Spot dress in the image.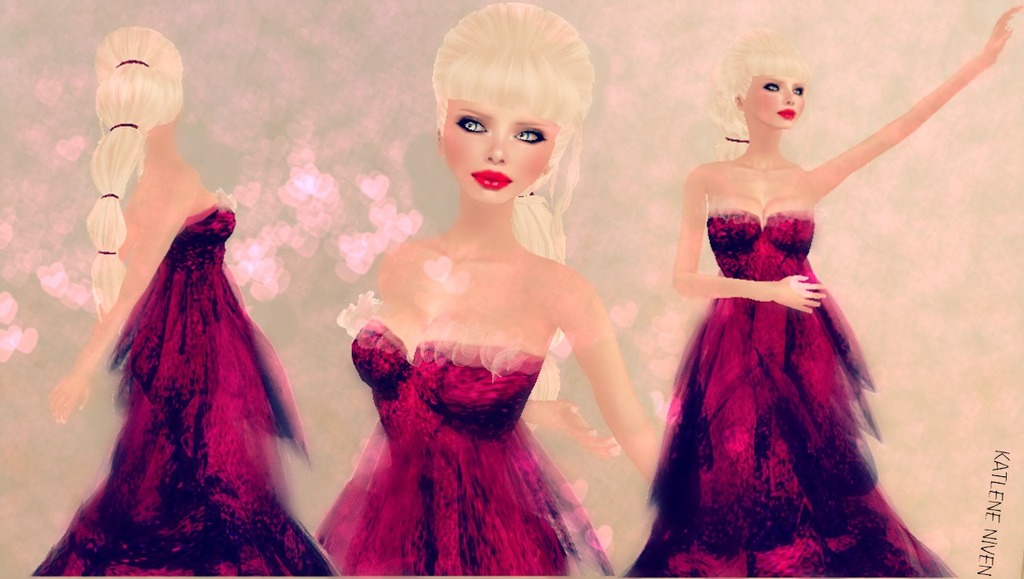
dress found at locate(30, 204, 343, 578).
